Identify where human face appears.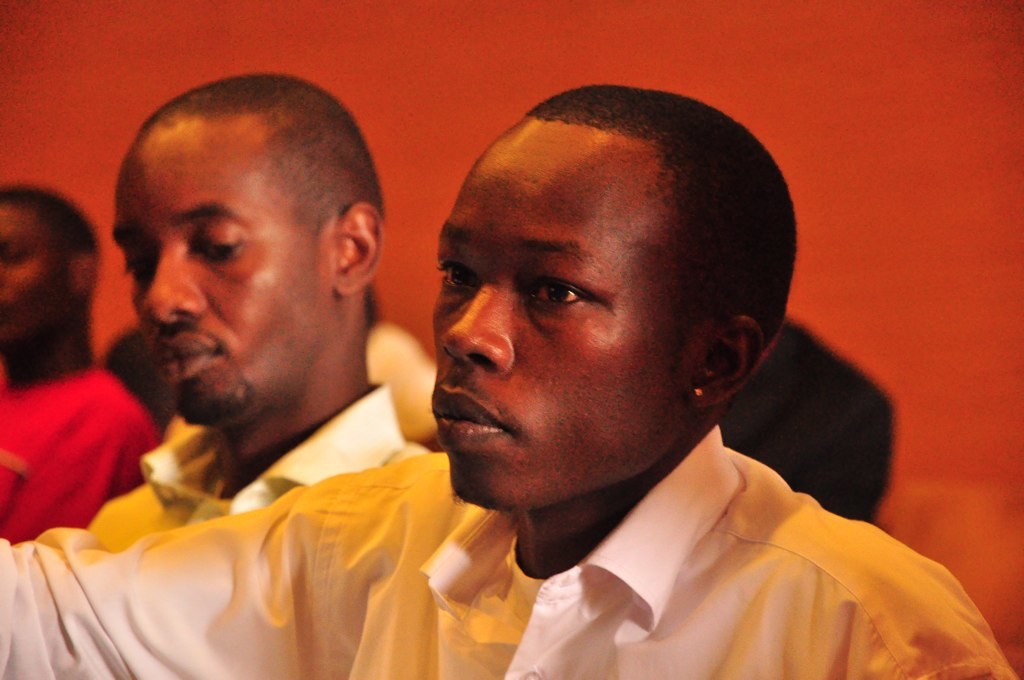
Appears at 0:206:76:345.
